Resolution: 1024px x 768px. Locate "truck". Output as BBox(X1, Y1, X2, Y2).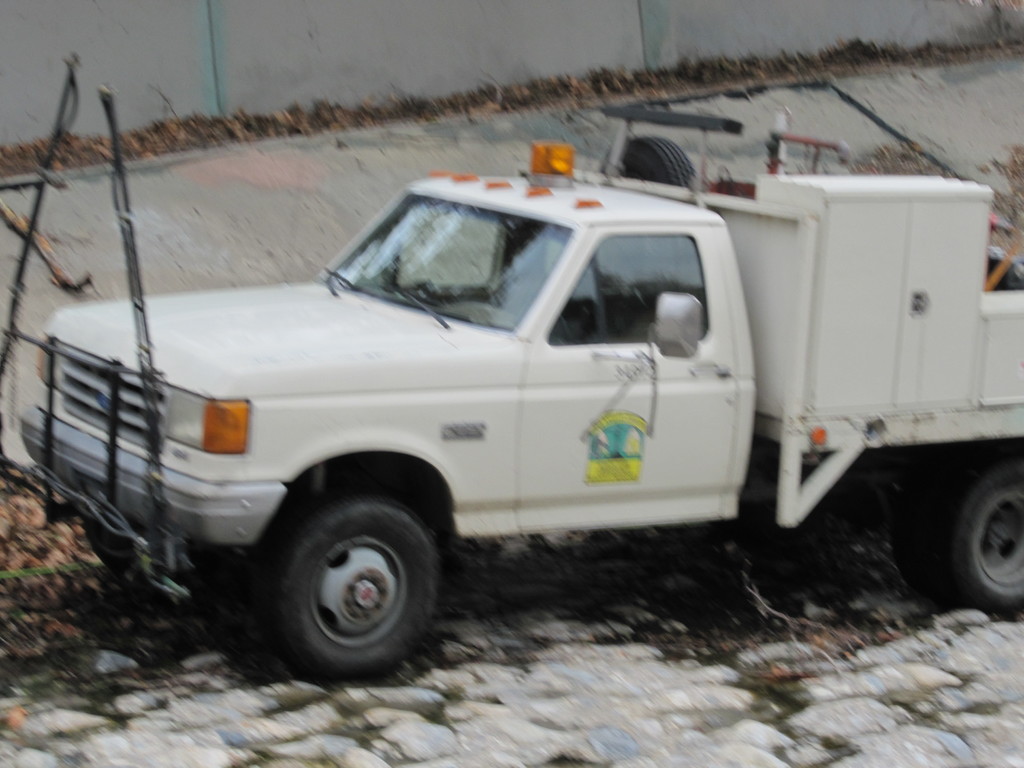
BBox(0, 144, 1023, 703).
